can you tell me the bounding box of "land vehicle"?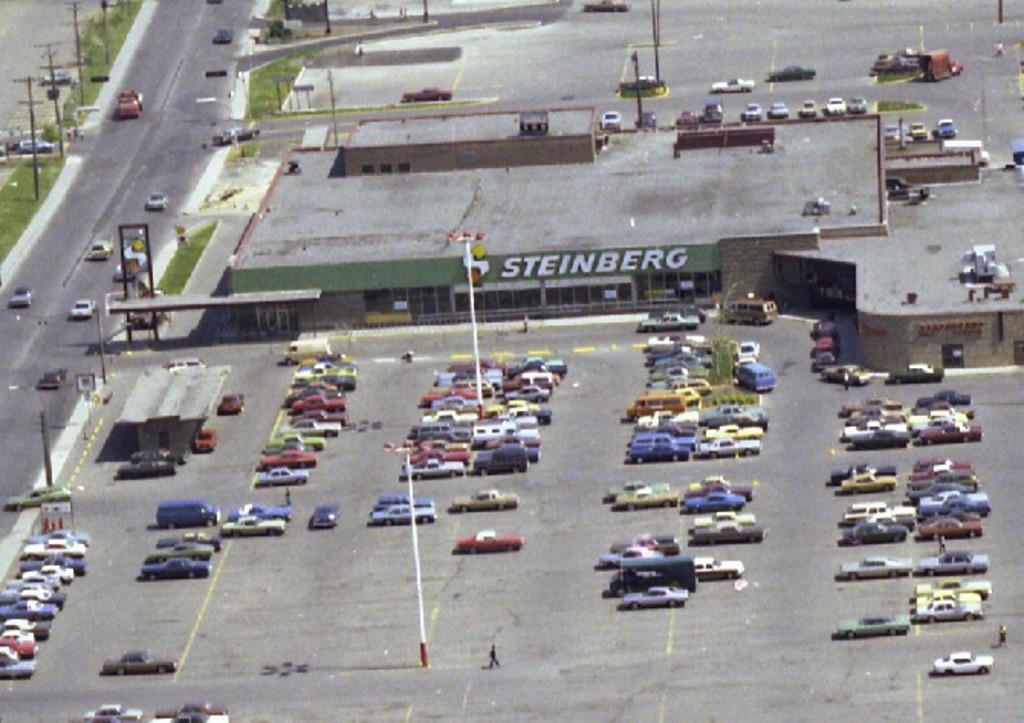
<box>914,512,986,538</box>.
